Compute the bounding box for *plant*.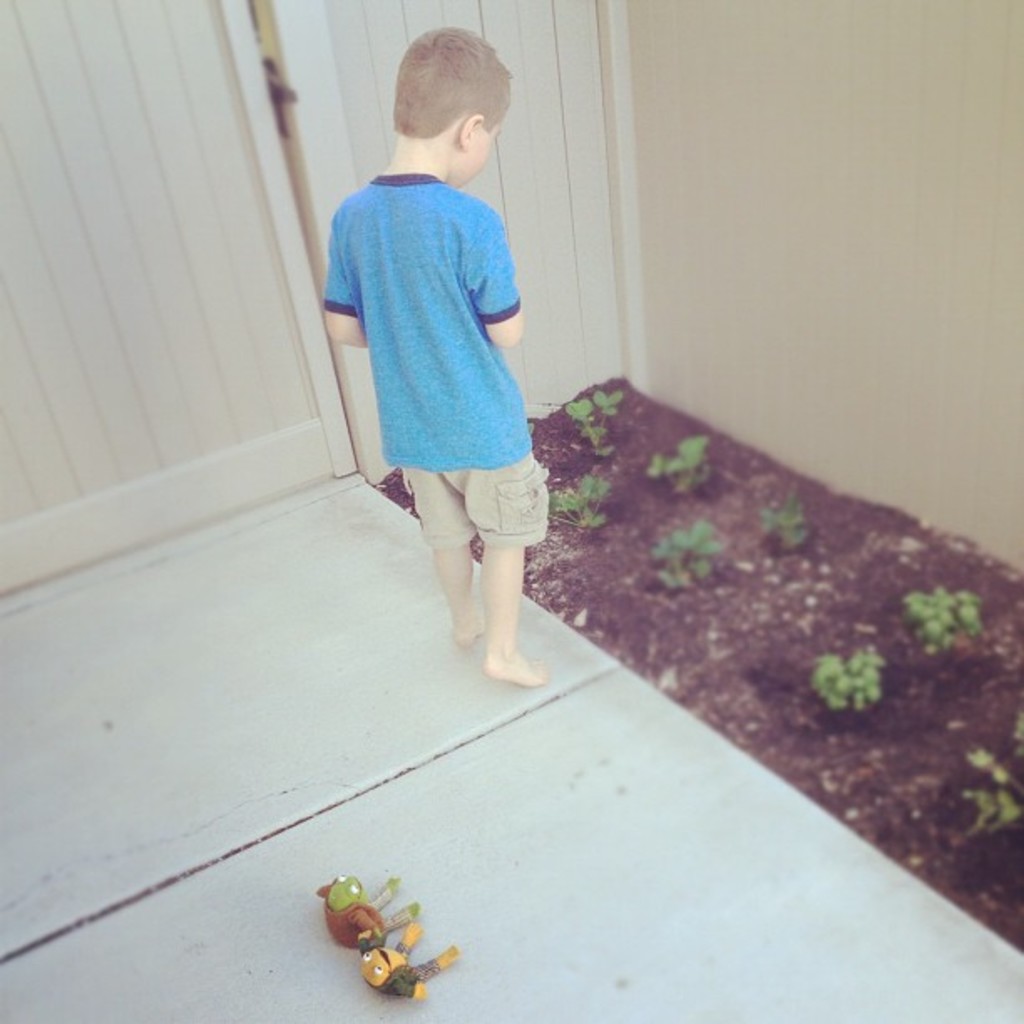
<bbox>637, 435, 716, 490</bbox>.
